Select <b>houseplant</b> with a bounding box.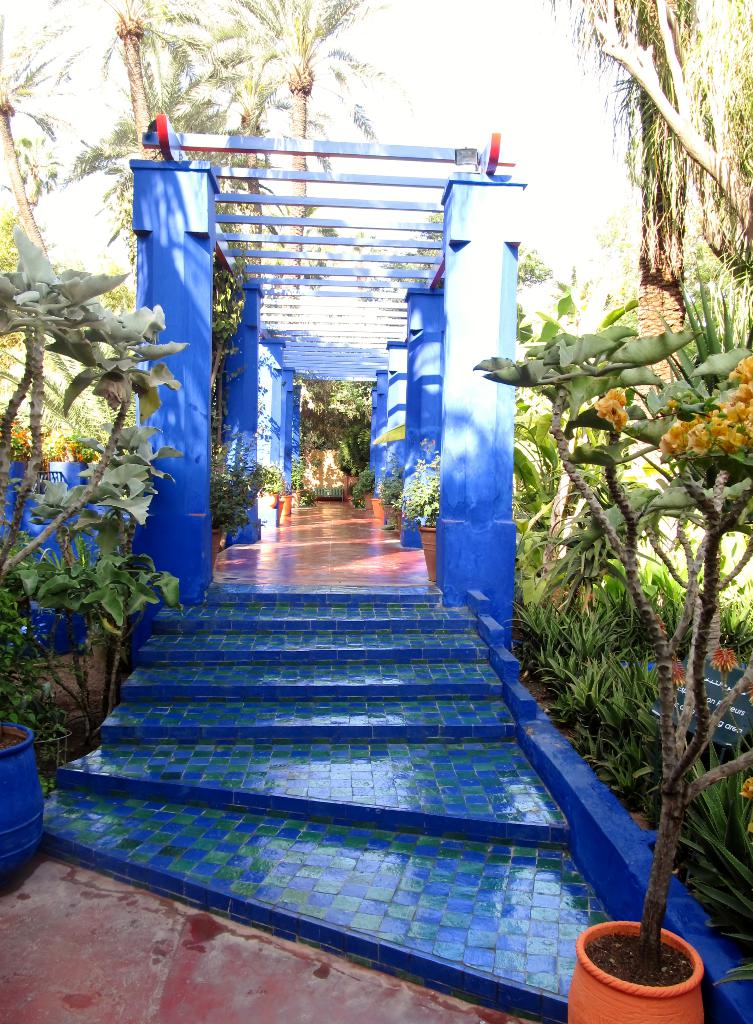
(470,264,752,1023).
